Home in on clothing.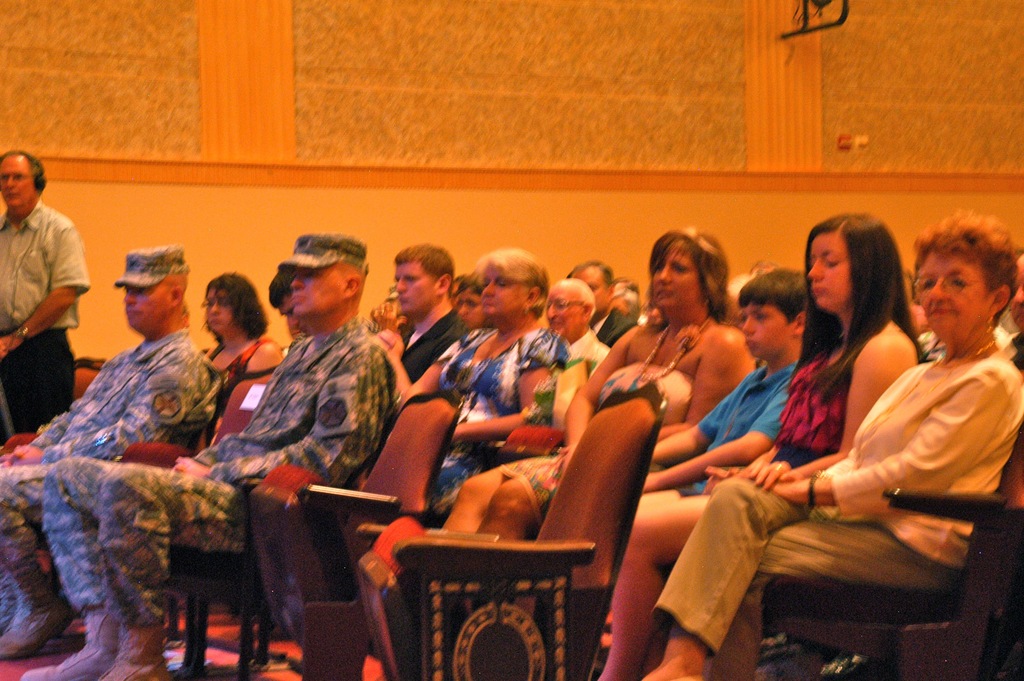
Homed in at {"left": 499, "top": 352, "right": 687, "bottom": 544}.
